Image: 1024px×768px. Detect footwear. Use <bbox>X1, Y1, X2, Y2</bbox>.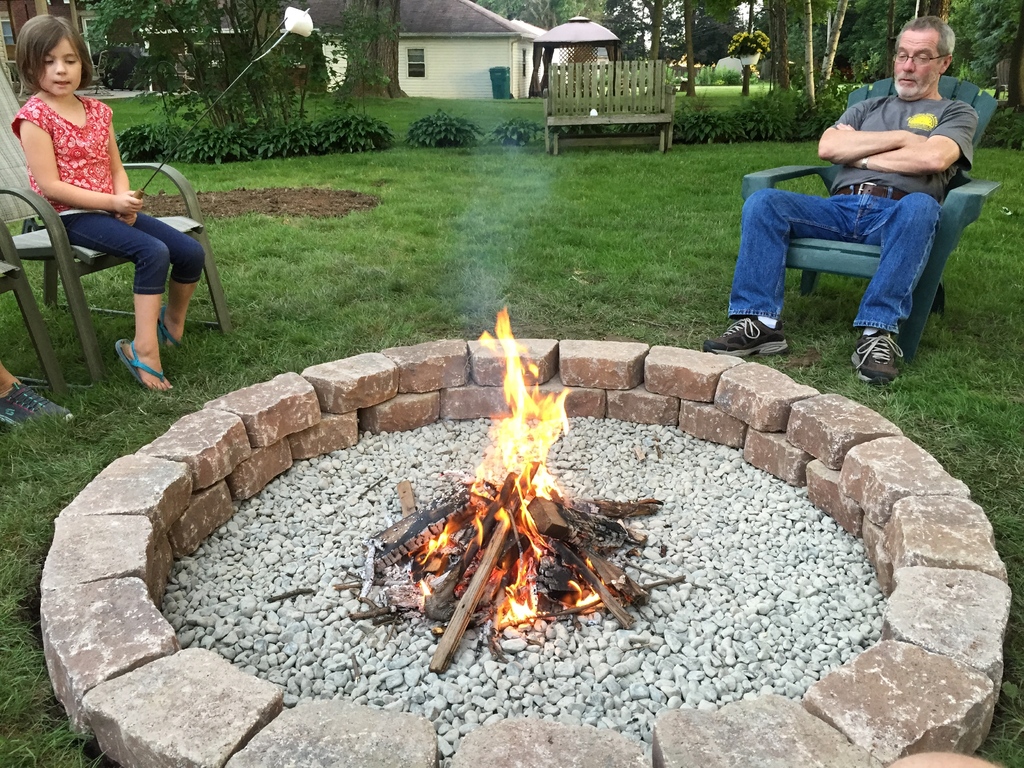
<bbox>700, 316, 785, 358</bbox>.
